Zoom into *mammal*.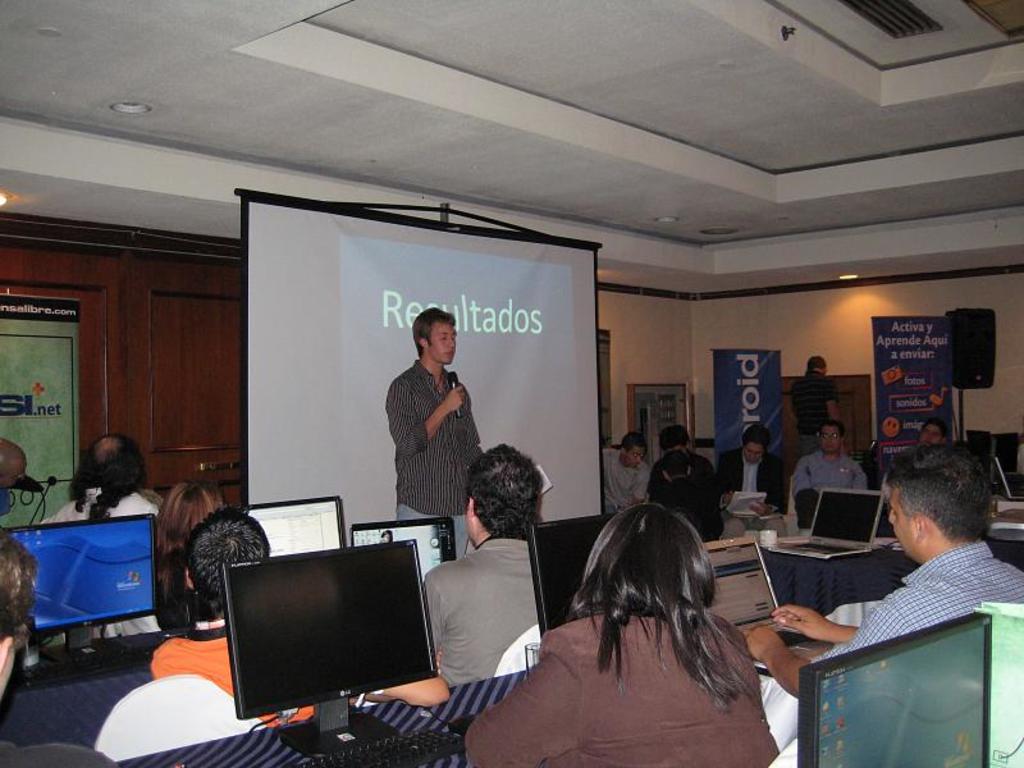
Zoom target: BBox(145, 500, 323, 732).
